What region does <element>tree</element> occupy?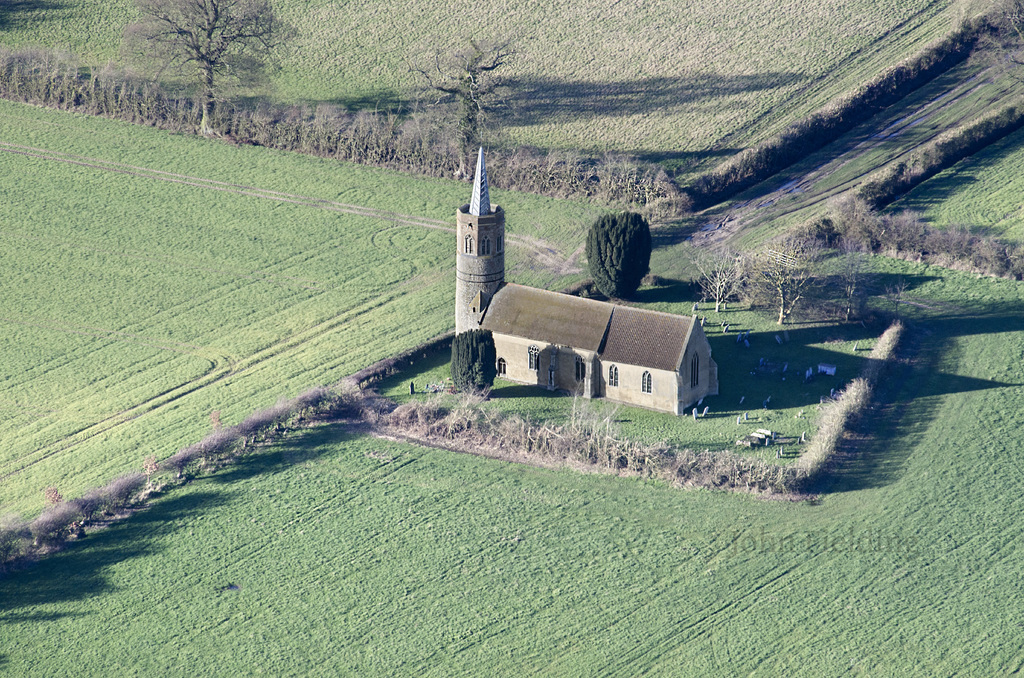
l=376, t=31, r=540, b=190.
